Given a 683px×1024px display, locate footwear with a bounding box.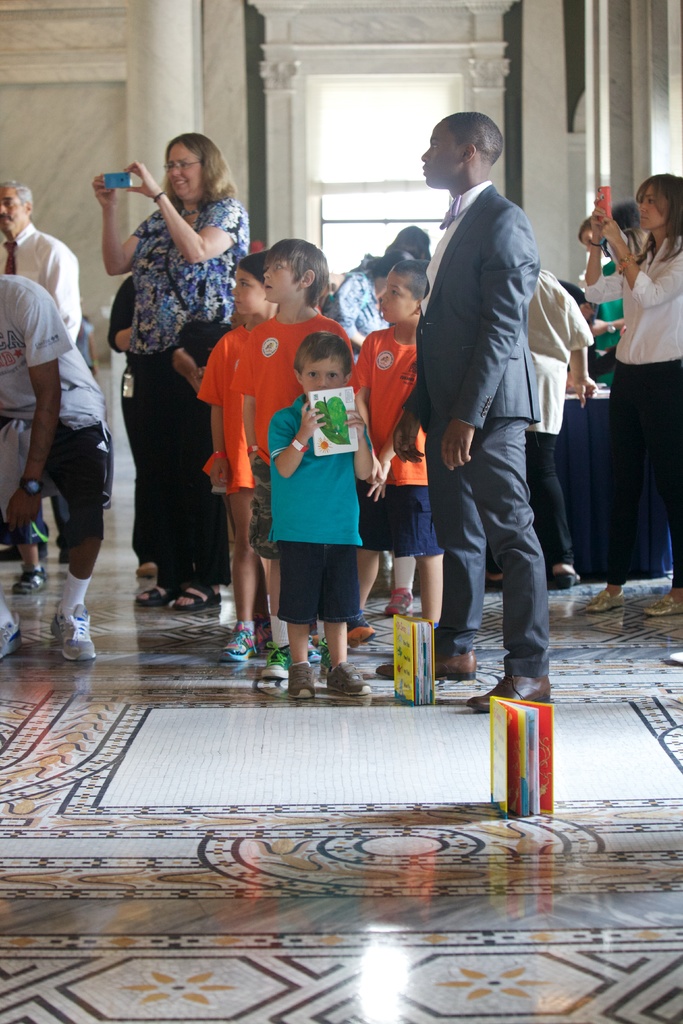
Located: bbox=(374, 644, 474, 681).
